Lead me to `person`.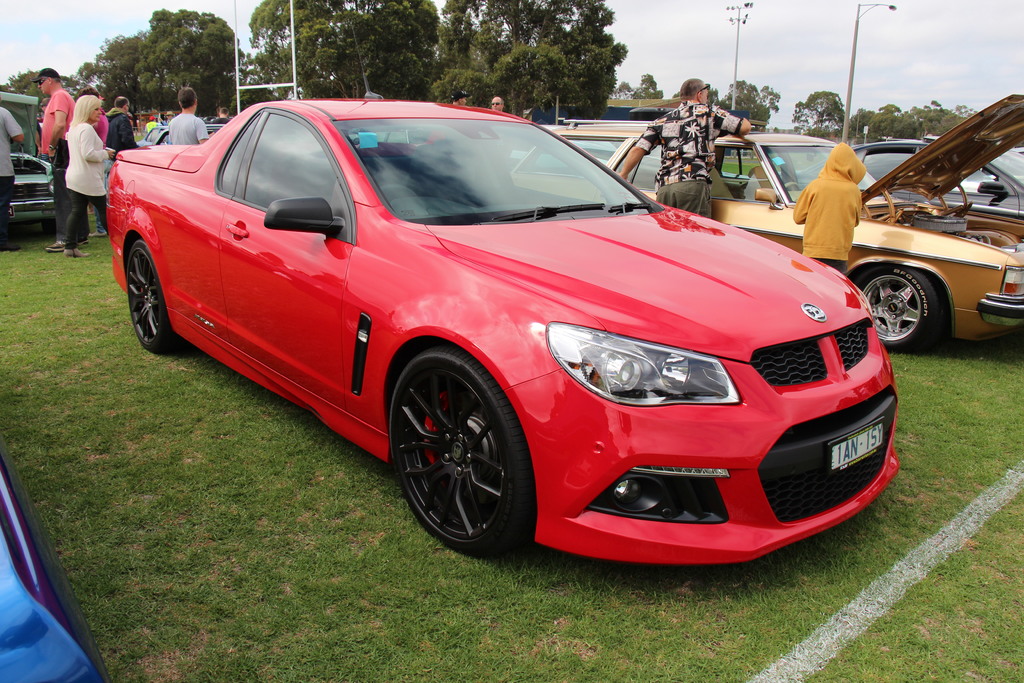
Lead to <bbox>162, 85, 221, 144</bbox>.
